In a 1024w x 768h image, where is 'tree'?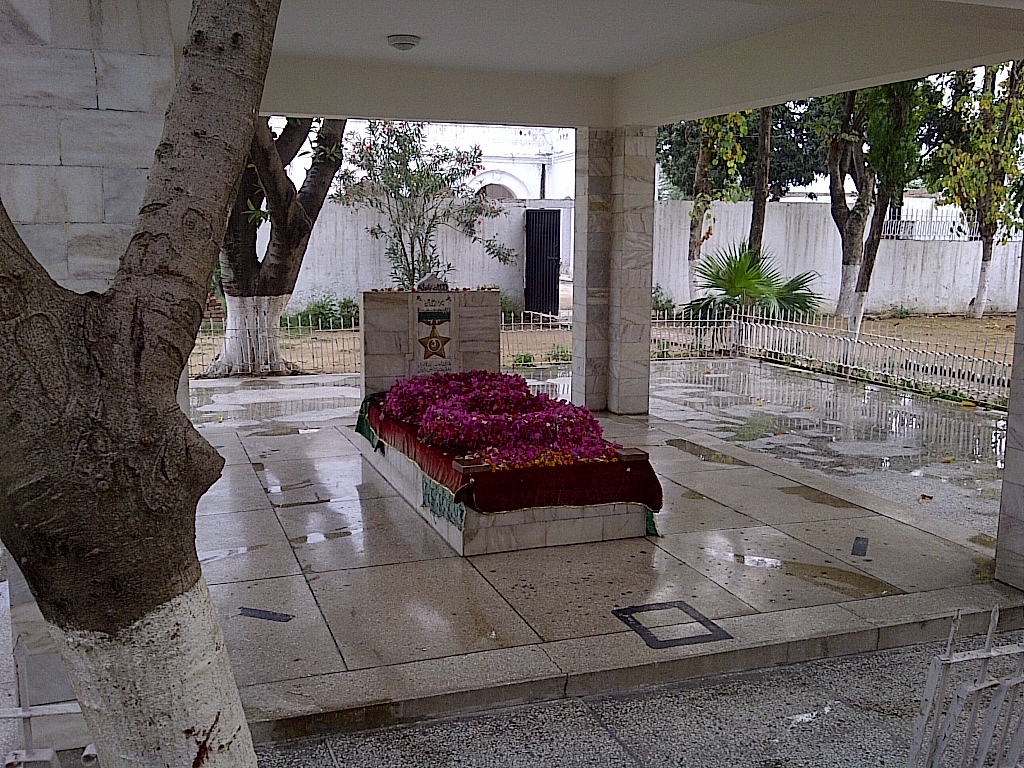
region(654, 98, 803, 295).
